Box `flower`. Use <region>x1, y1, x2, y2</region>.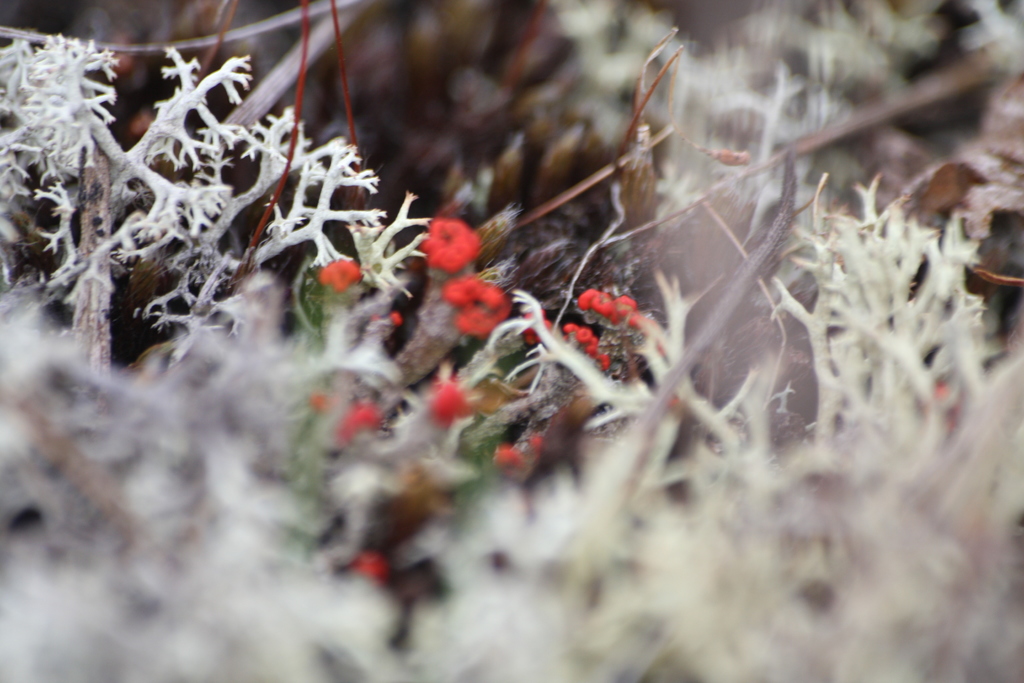
<region>316, 249, 349, 308</region>.
